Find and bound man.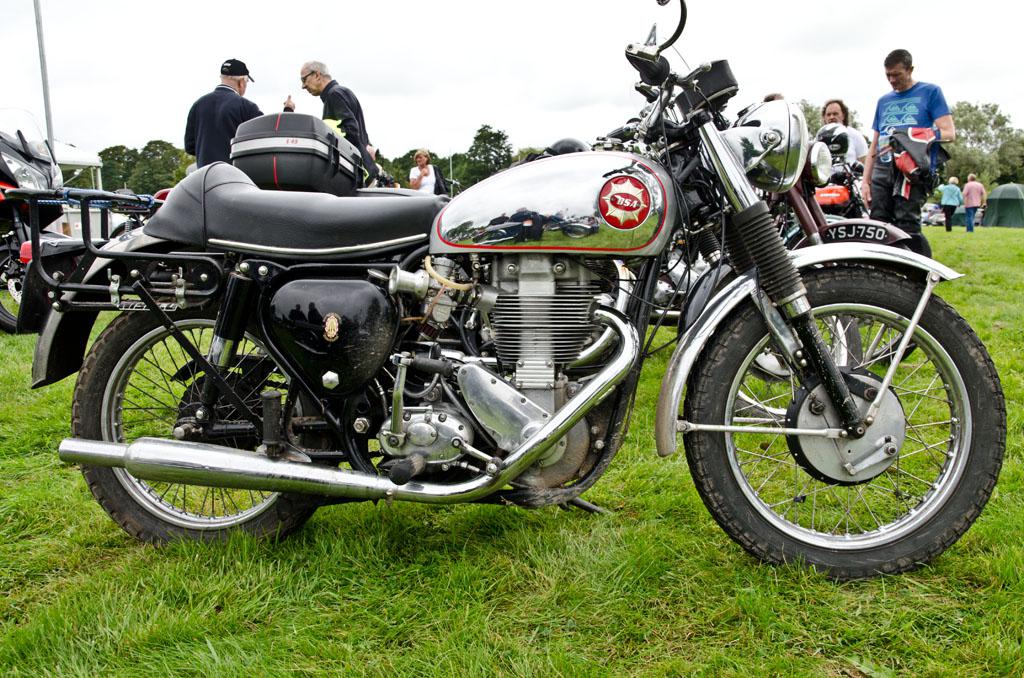
Bound: {"left": 179, "top": 58, "right": 254, "bottom": 155}.
